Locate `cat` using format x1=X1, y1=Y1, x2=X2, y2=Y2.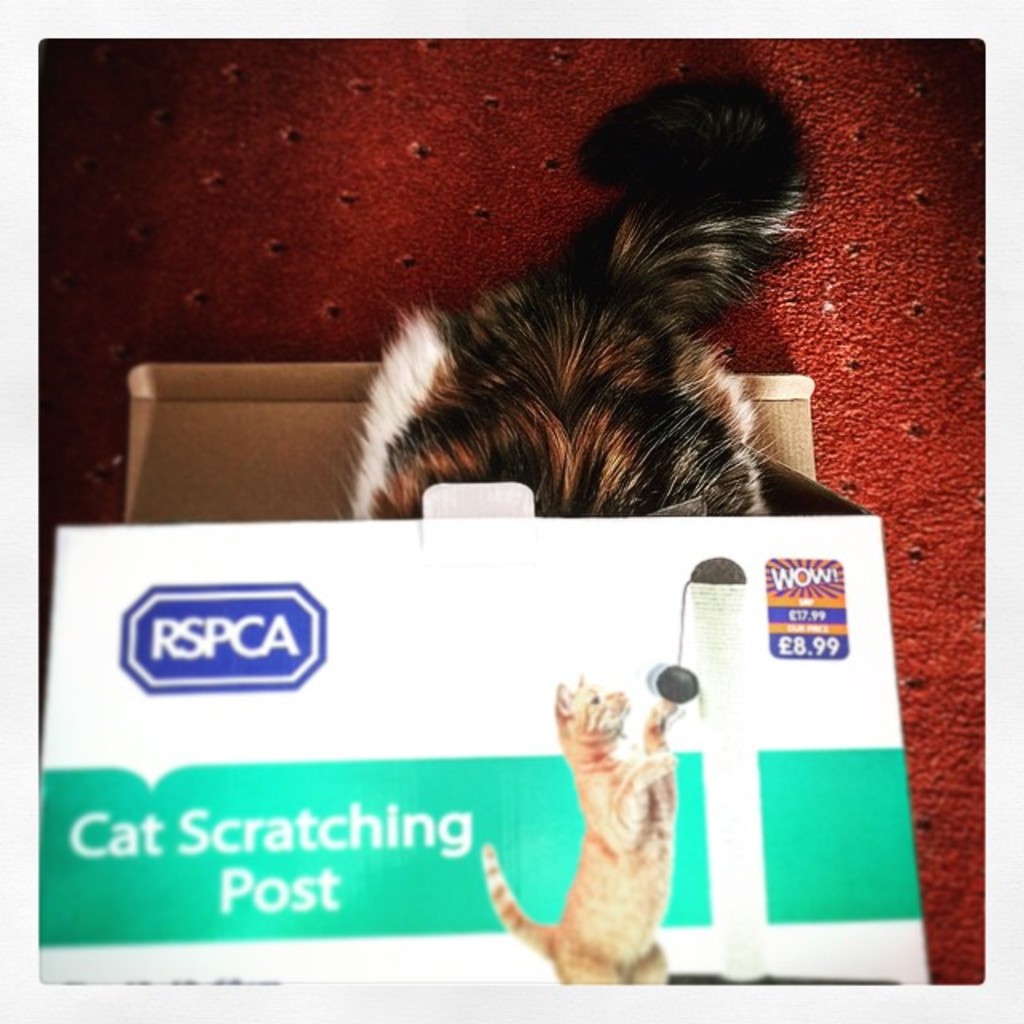
x1=314, y1=56, x2=834, y2=560.
